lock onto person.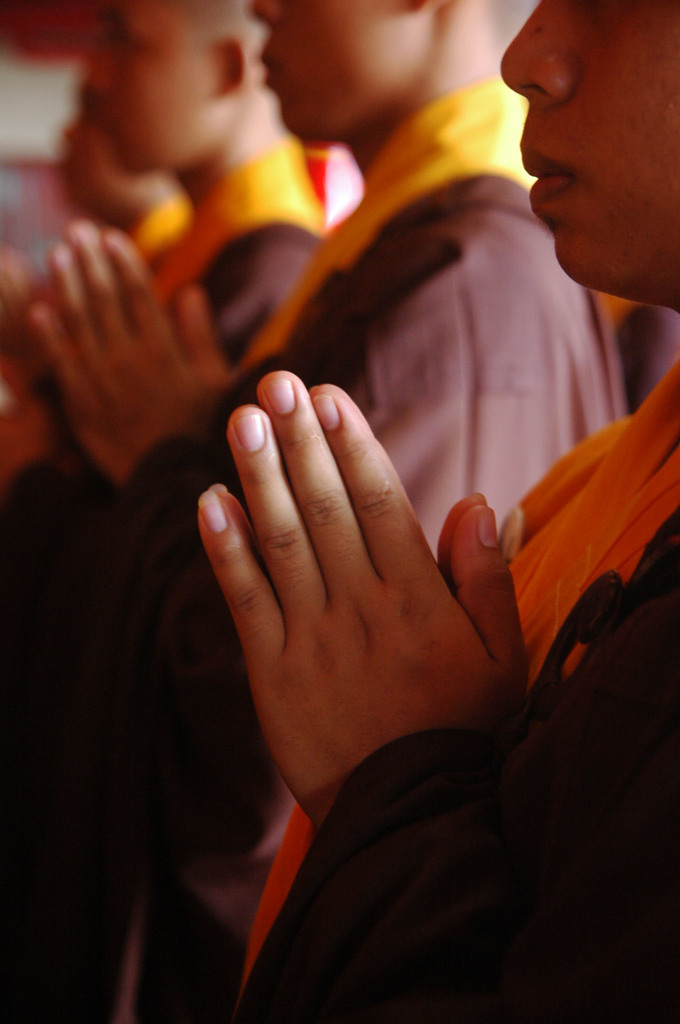
Locked: bbox(15, 77, 194, 480).
